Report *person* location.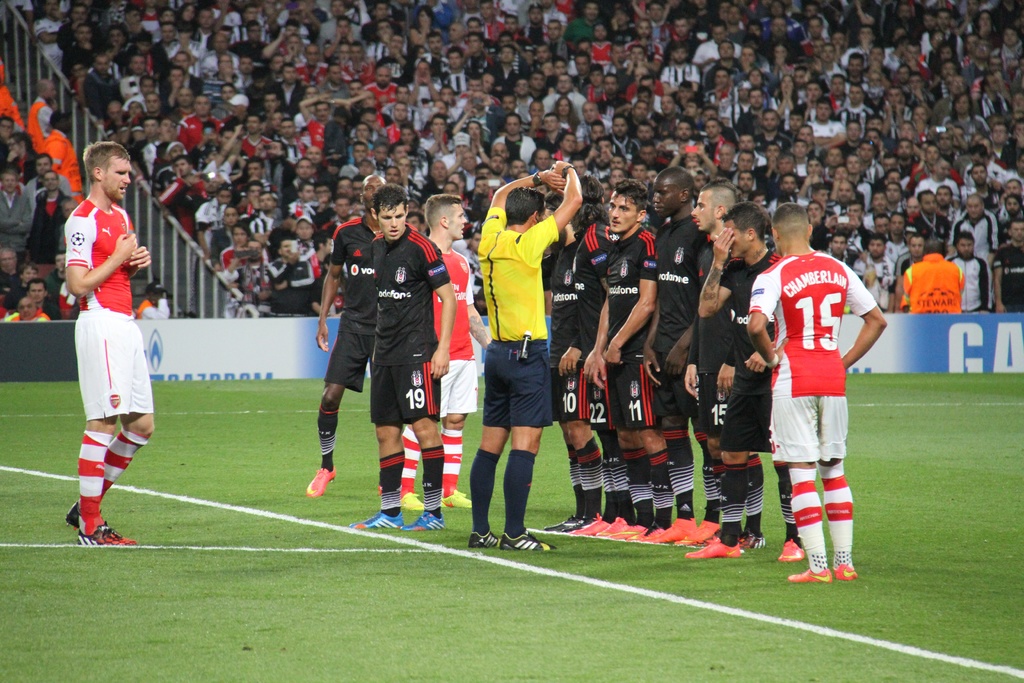
Report: box(630, 163, 720, 542).
